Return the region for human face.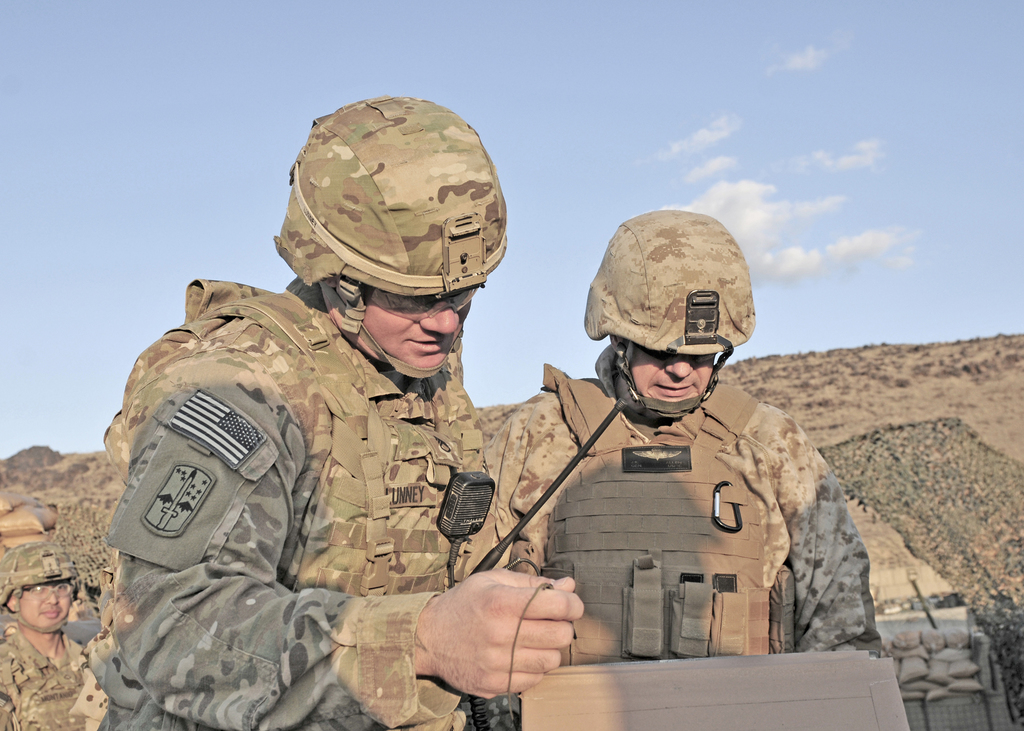
x1=368 y1=284 x2=483 y2=385.
